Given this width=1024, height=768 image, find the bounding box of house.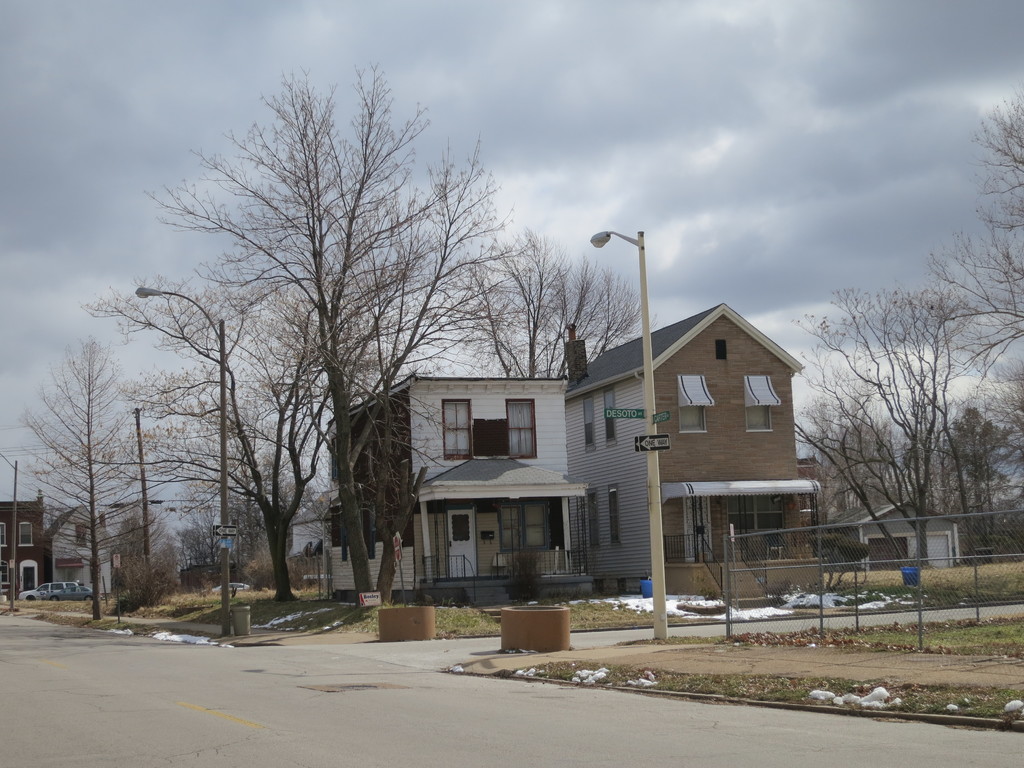
pyautogui.locateOnScreen(374, 270, 817, 620).
